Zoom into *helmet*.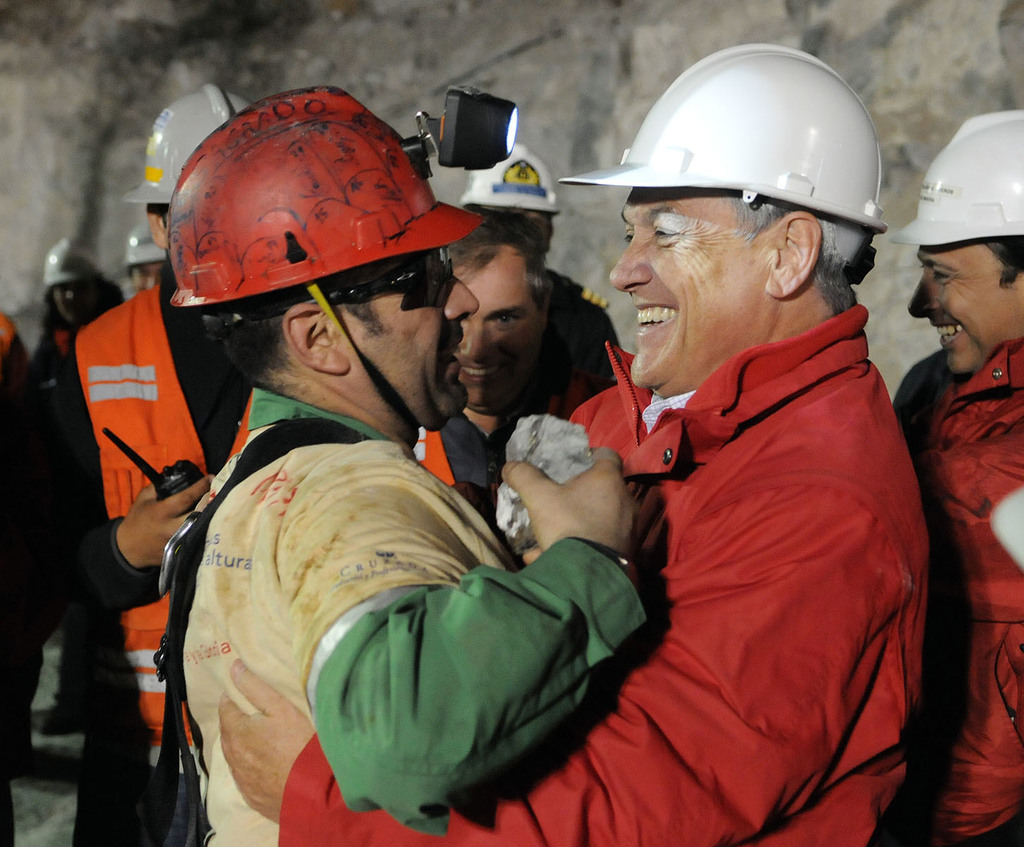
Zoom target: 109/216/175/268.
